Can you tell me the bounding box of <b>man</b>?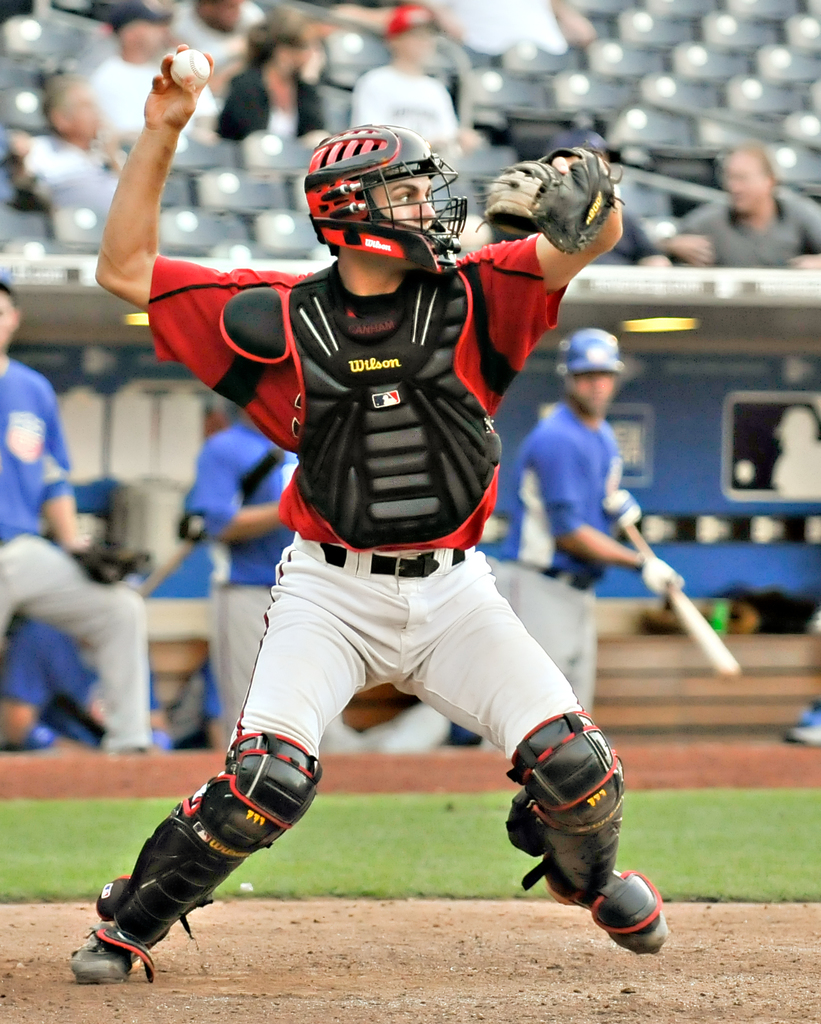
x1=172, y1=417, x2=299, y2=749.
